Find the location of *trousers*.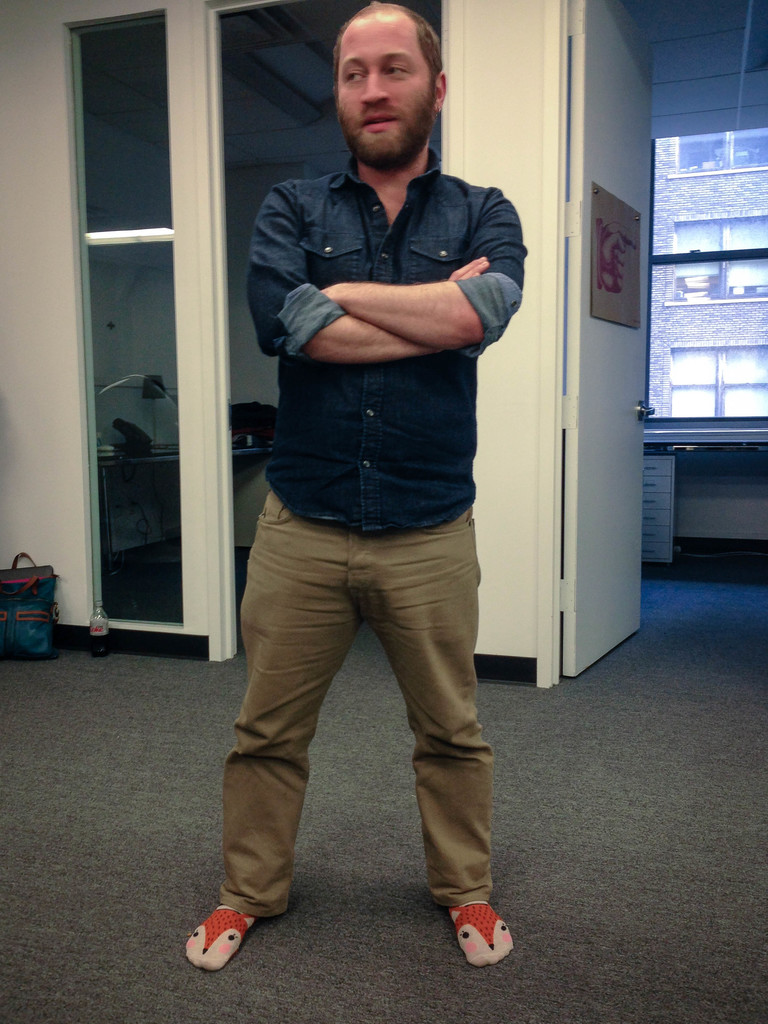
Location: left=220, top=473, right=492, bottom=934.
